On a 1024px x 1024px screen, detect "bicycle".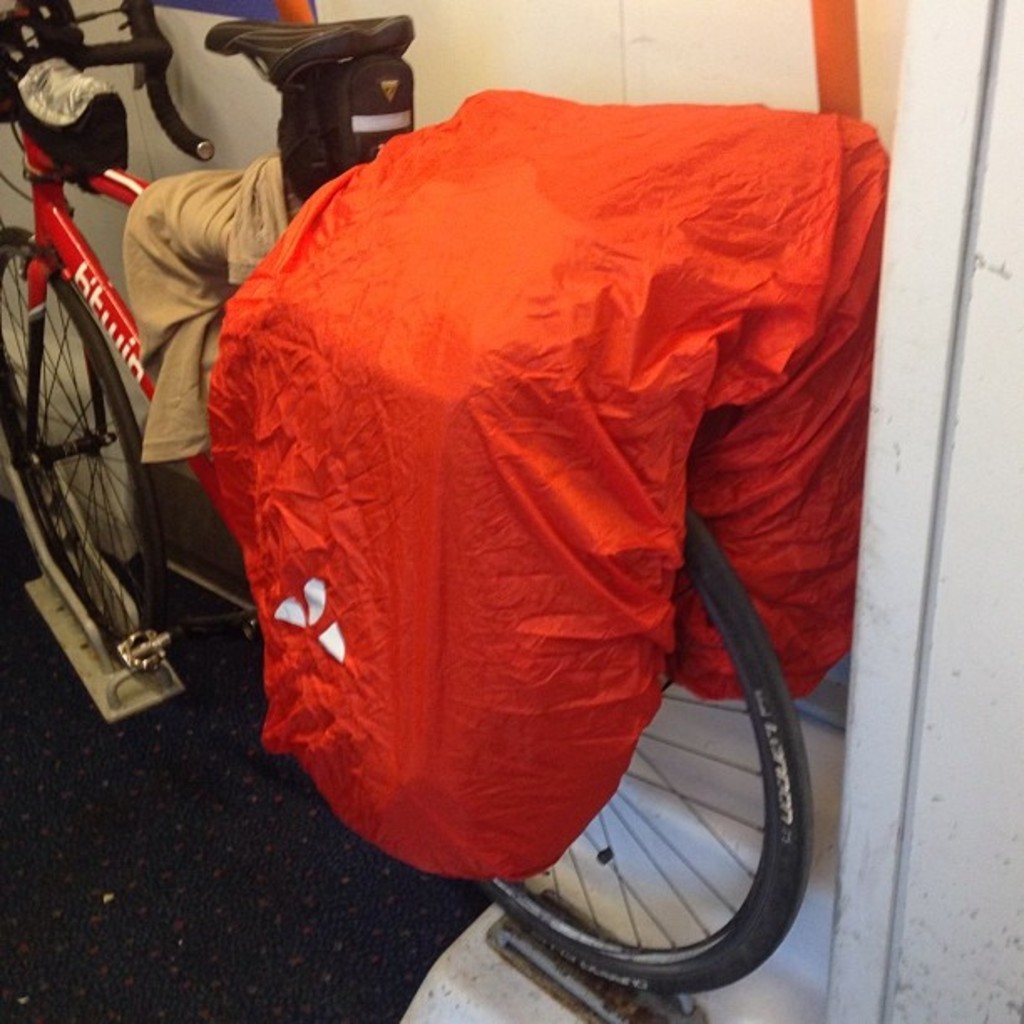
select_region(0, 0, 808, 1001).
